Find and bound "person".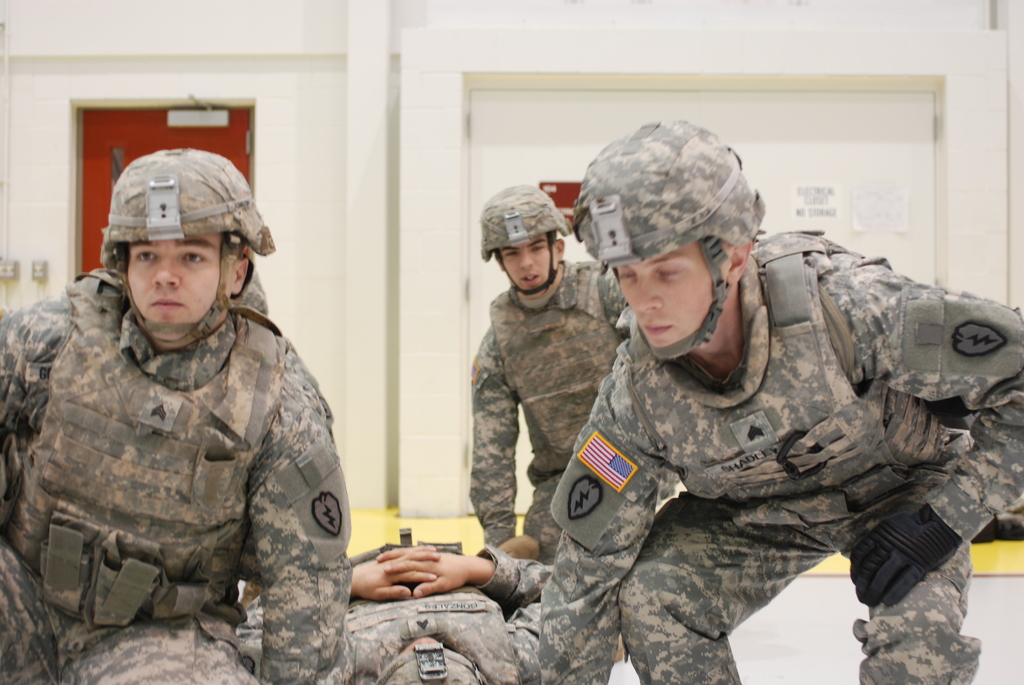
Bound: crop(19, 154, 344, 683).
